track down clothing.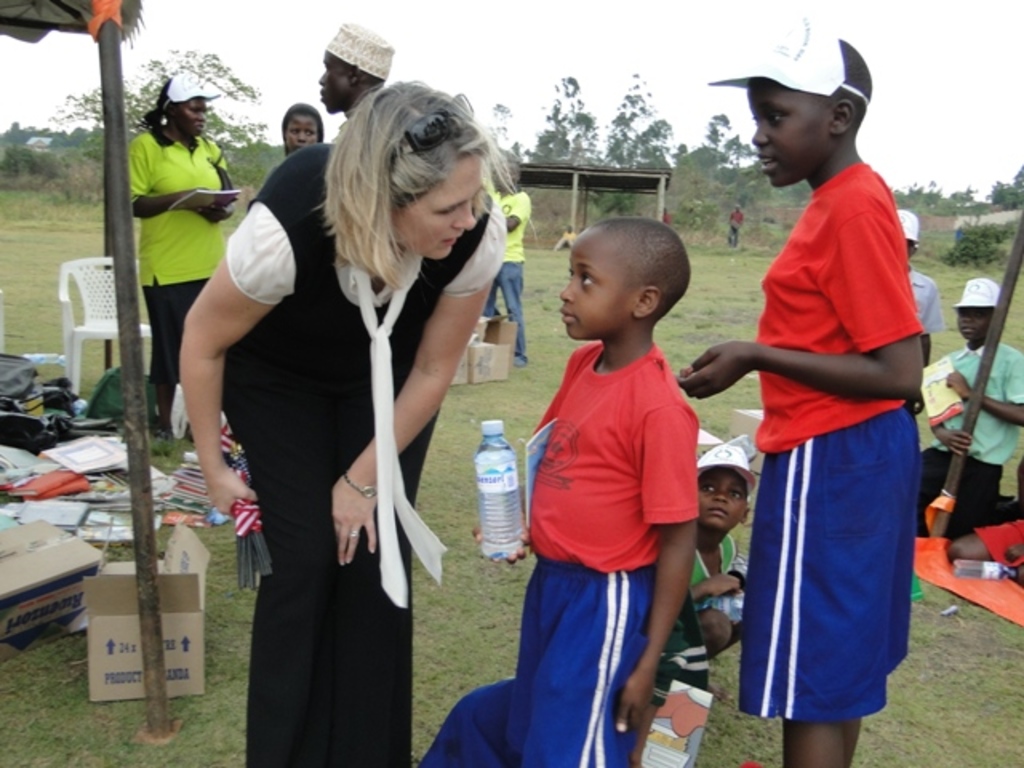
Tracked to [left=506, top=347, right=704, bottom=766].
